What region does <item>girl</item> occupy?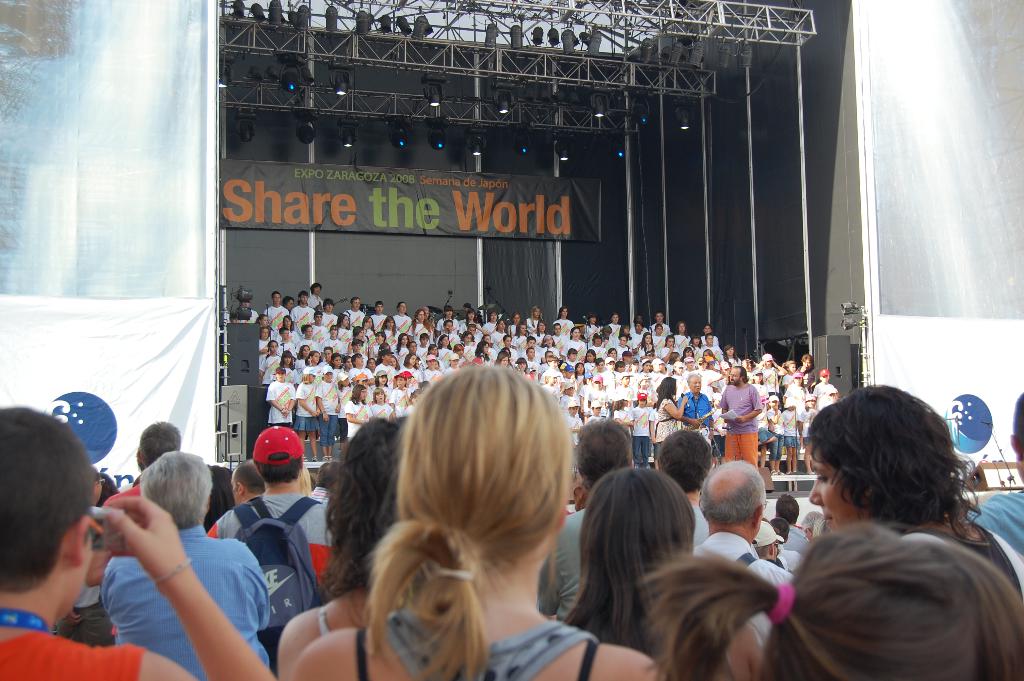
496,350,510,365.
